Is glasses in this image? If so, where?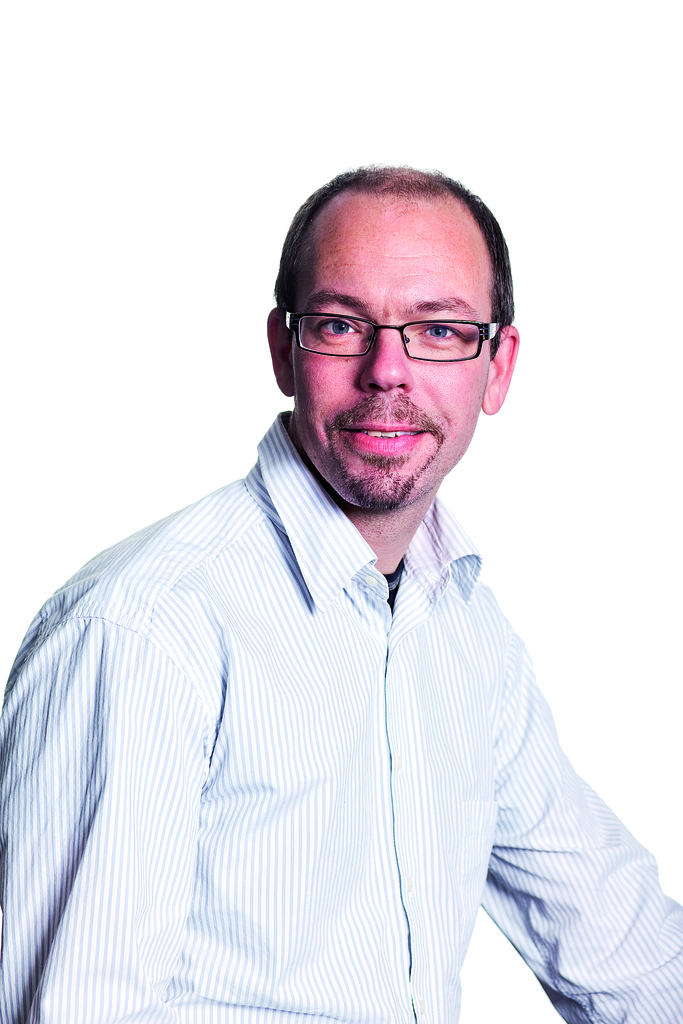
Yes, at box(282, 311, 506, 362).
